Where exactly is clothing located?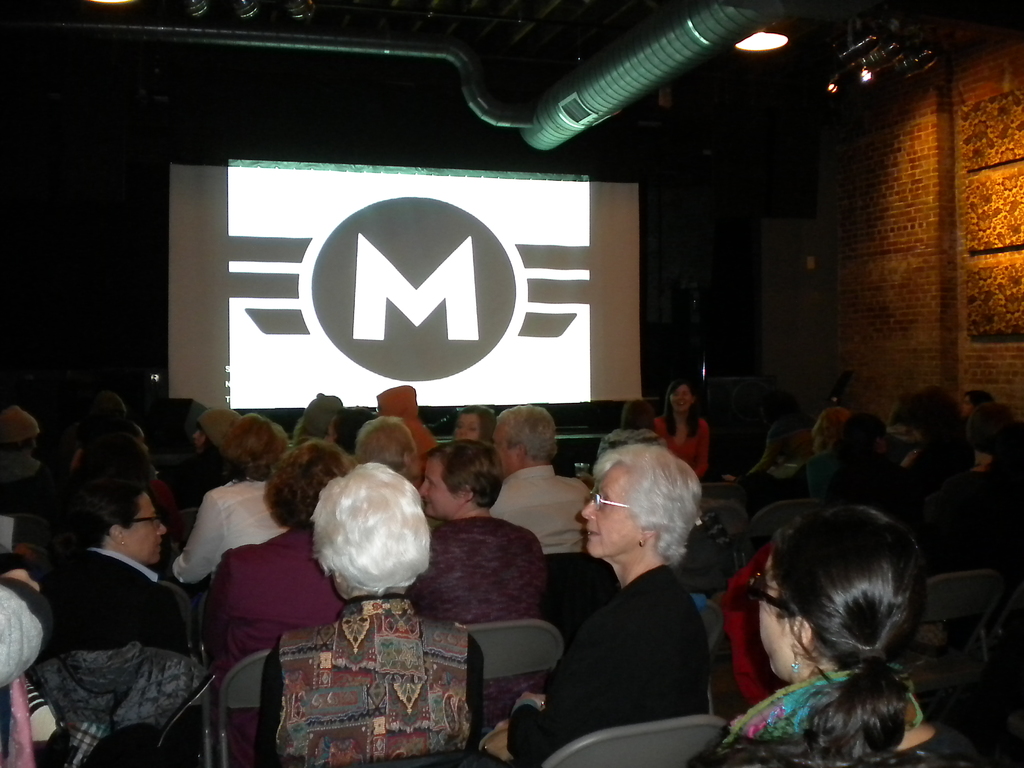
Its bounding box is (left=171, top=482, right=290, bottom=585).
